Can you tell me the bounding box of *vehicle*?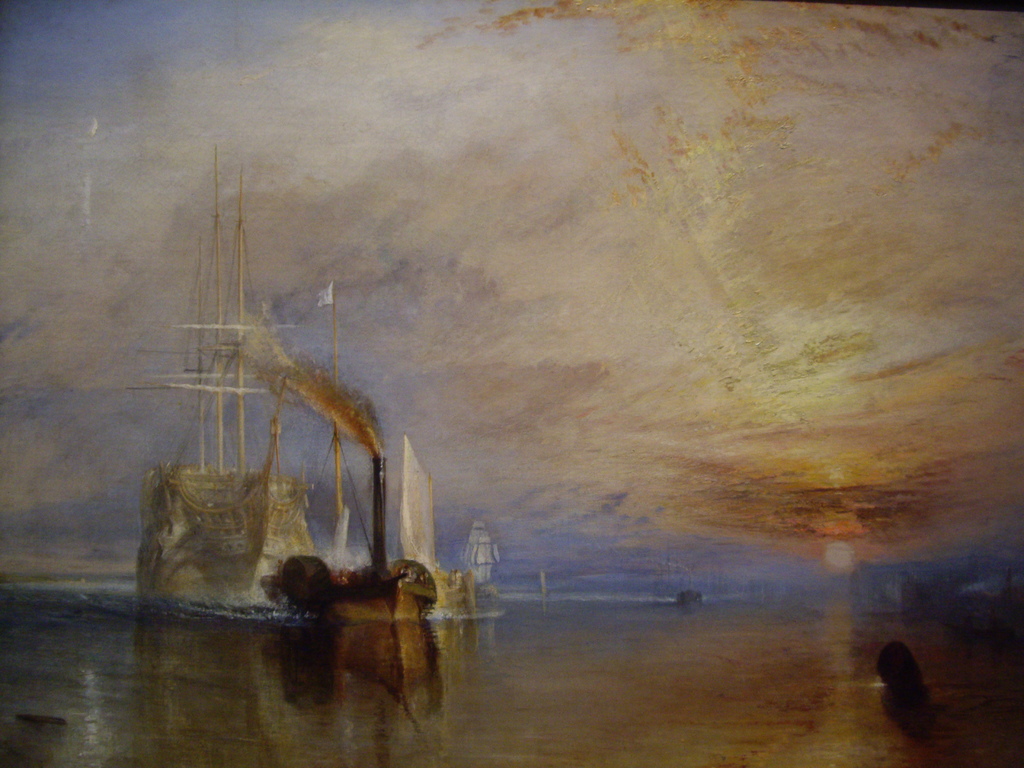
143, 173, 402, 638.
